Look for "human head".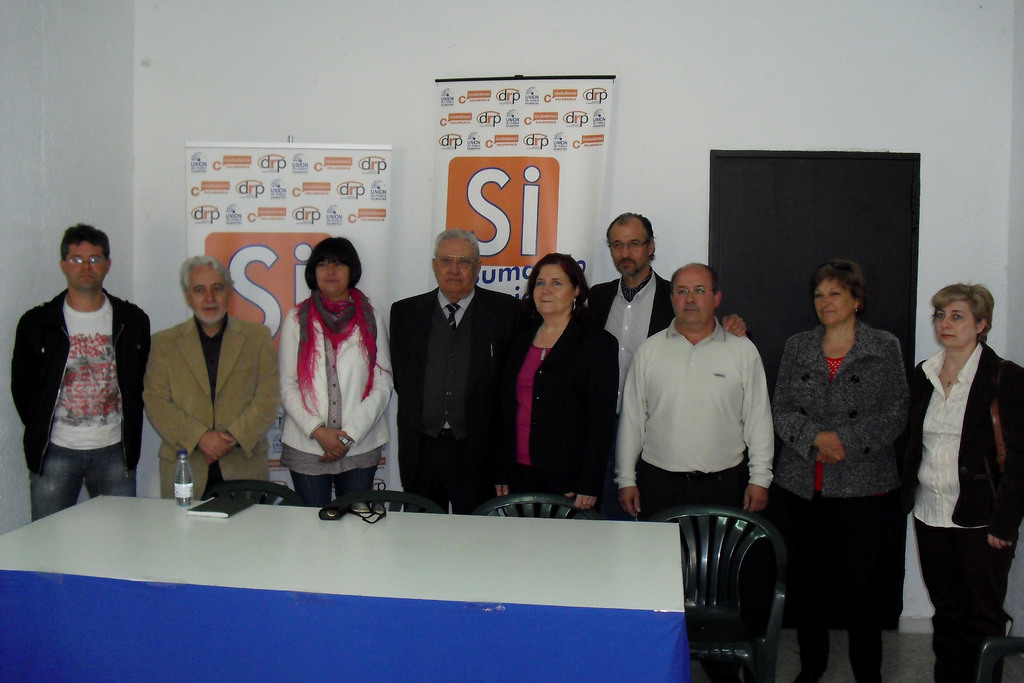
Found: left=667, top=260, right=723, bottom=329.
